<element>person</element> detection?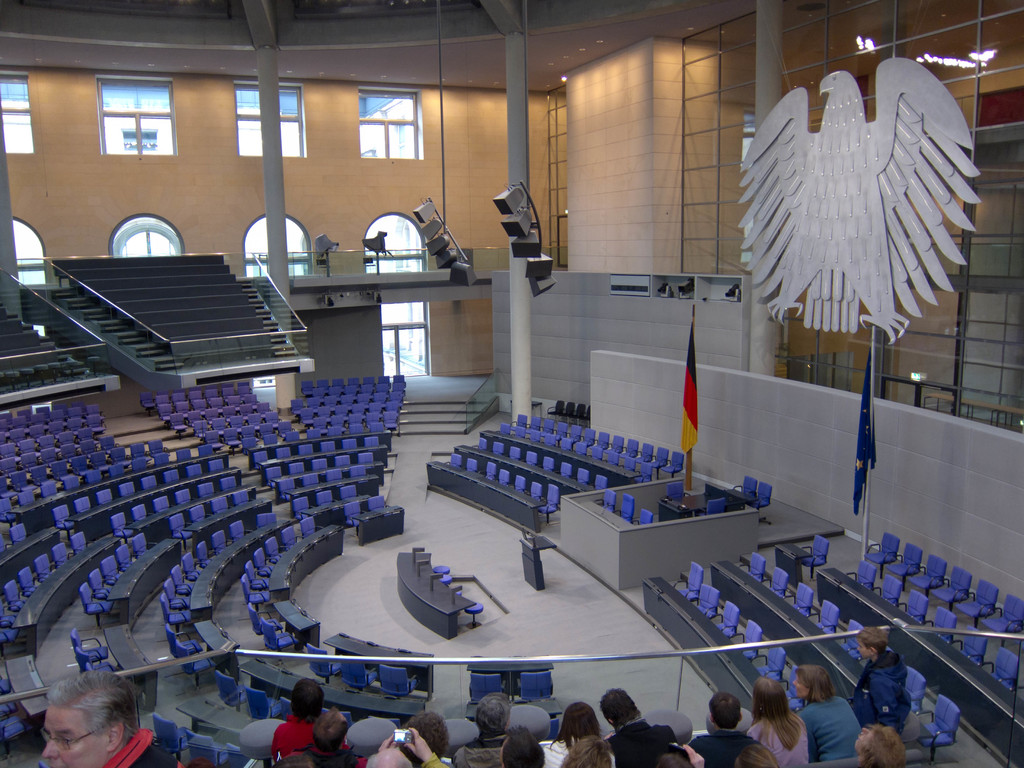
(left=851, top=724, right=906, bottom=767)
